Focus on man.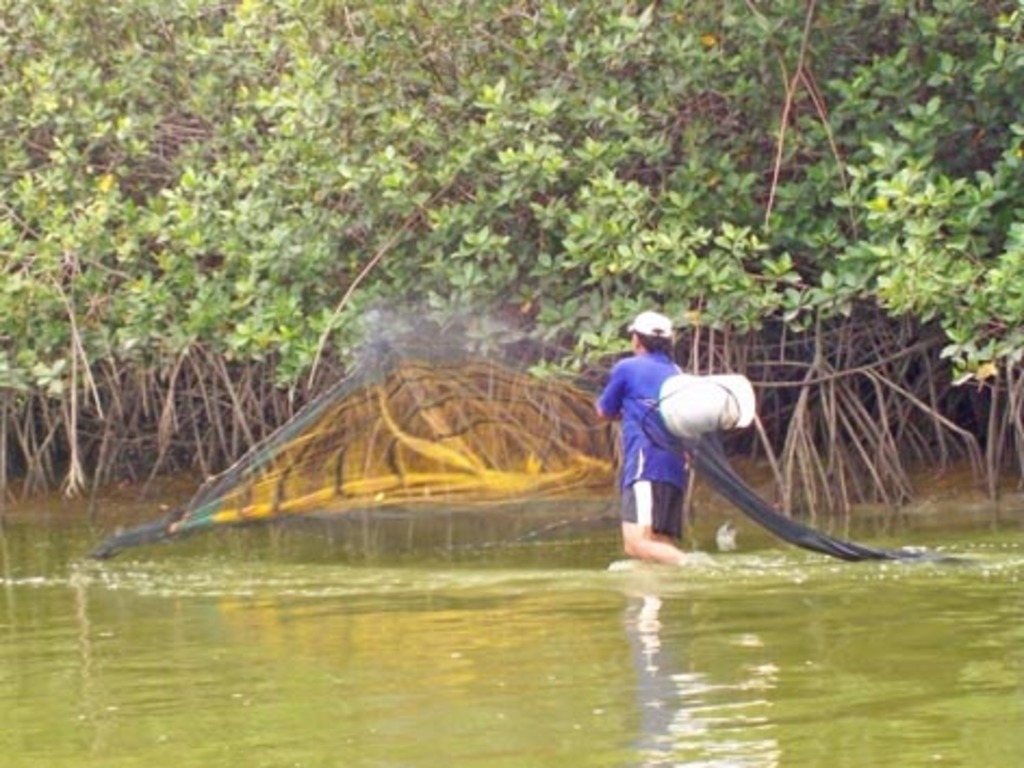
Focused at detection(590, 312, 703, 566).
